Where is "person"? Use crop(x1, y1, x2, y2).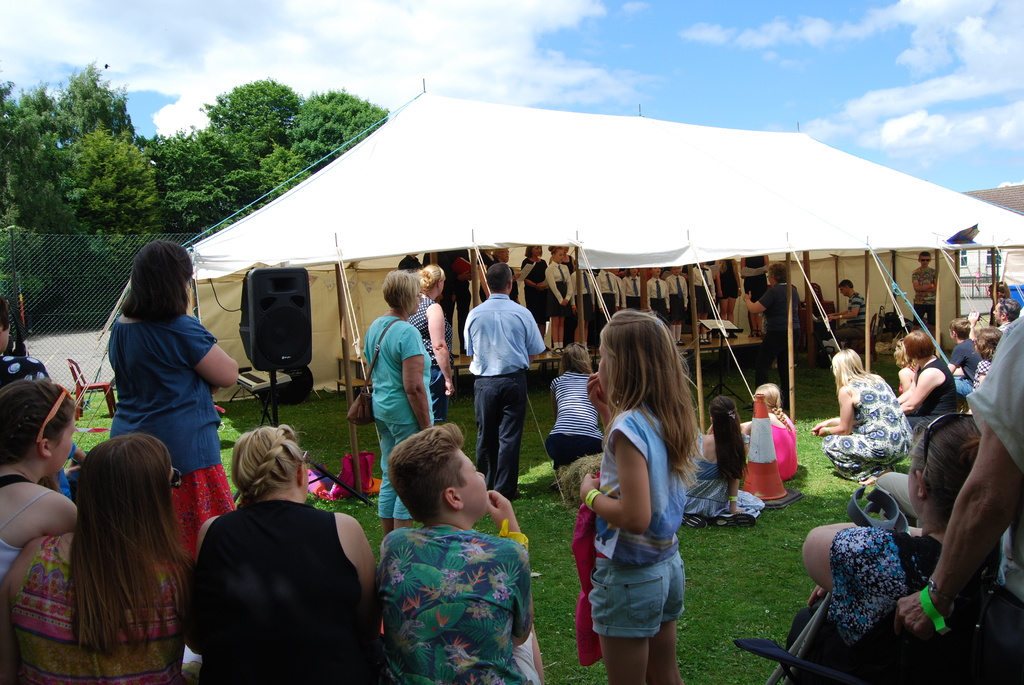
crop(4, 428, 199, 684).
